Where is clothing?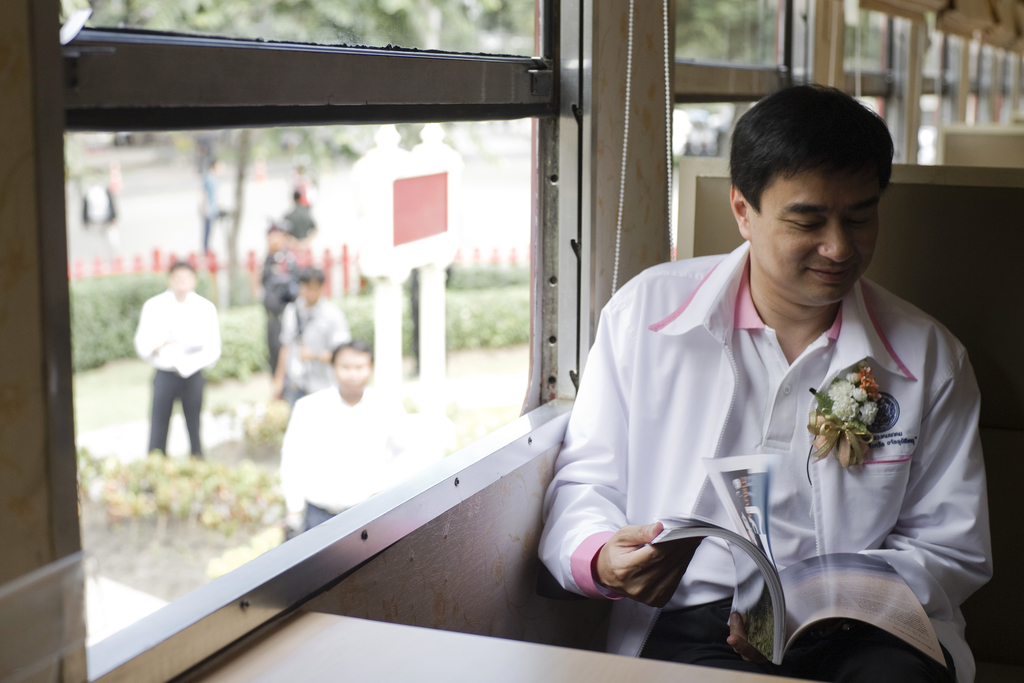
box(278, 383, 406, 541).
